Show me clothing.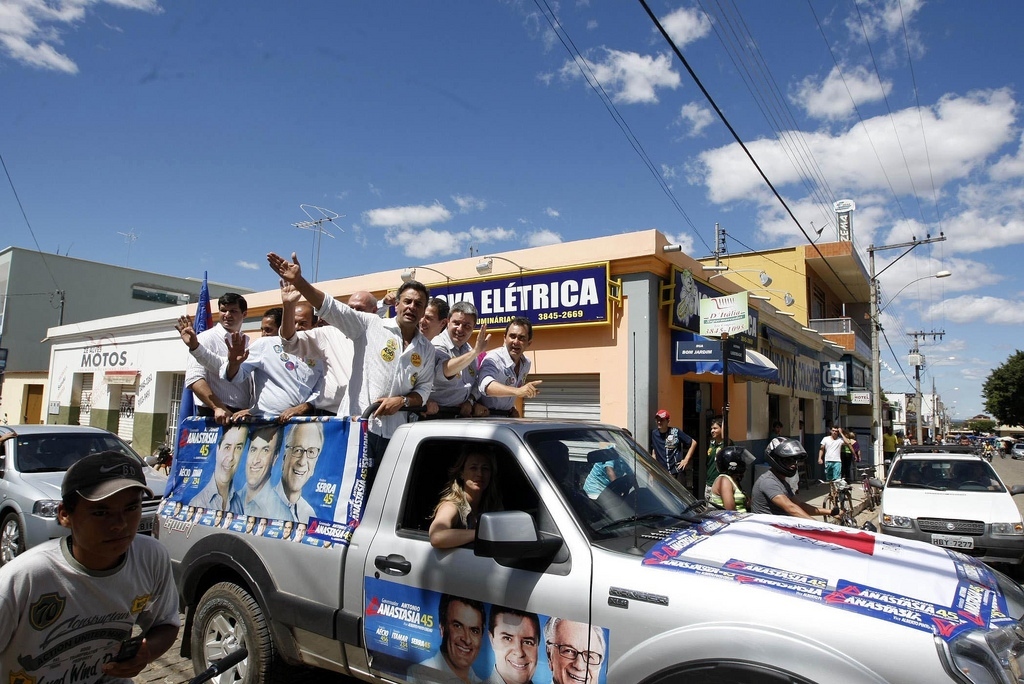
clothing is here: 187:474:246:517.
